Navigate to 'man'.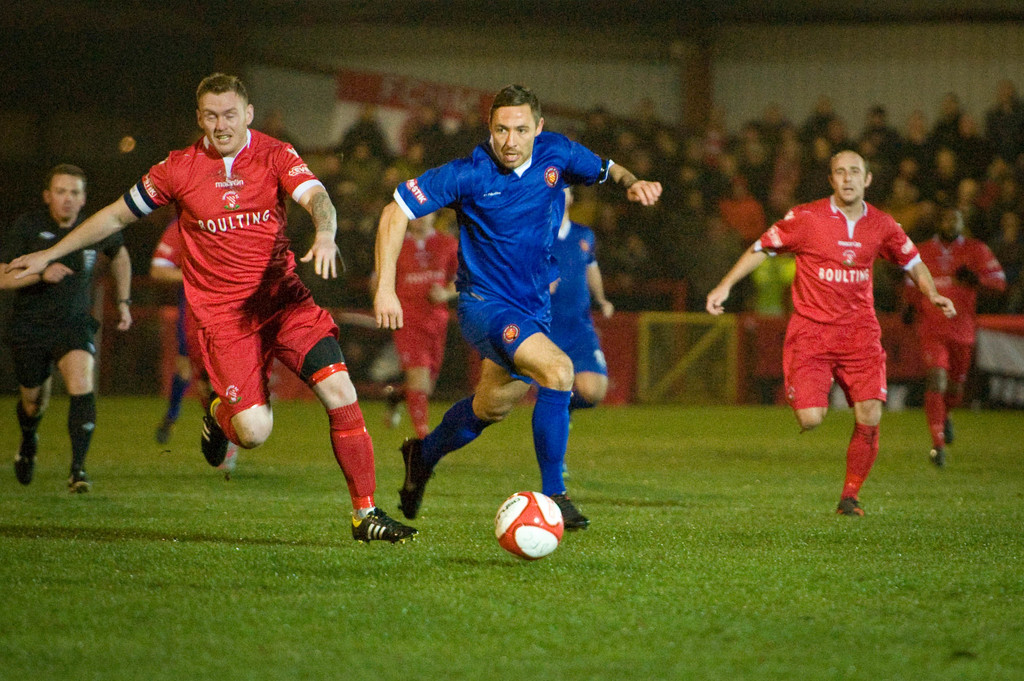
Navigation target: region(147, 220, 213, 445).
